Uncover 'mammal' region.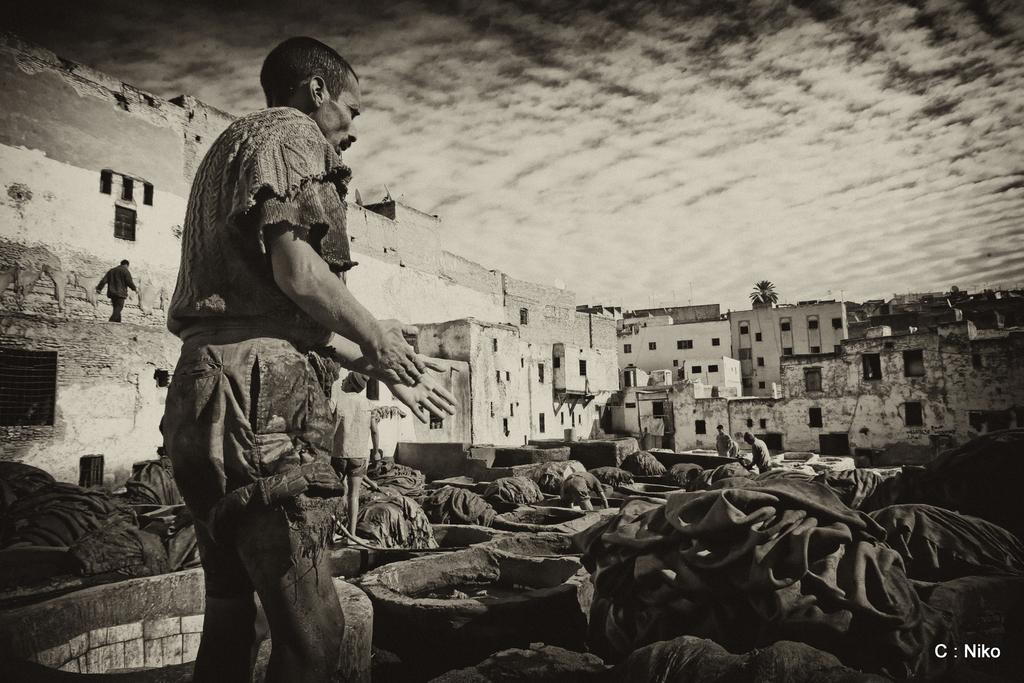
Uncovered: 746:432:772:478.
